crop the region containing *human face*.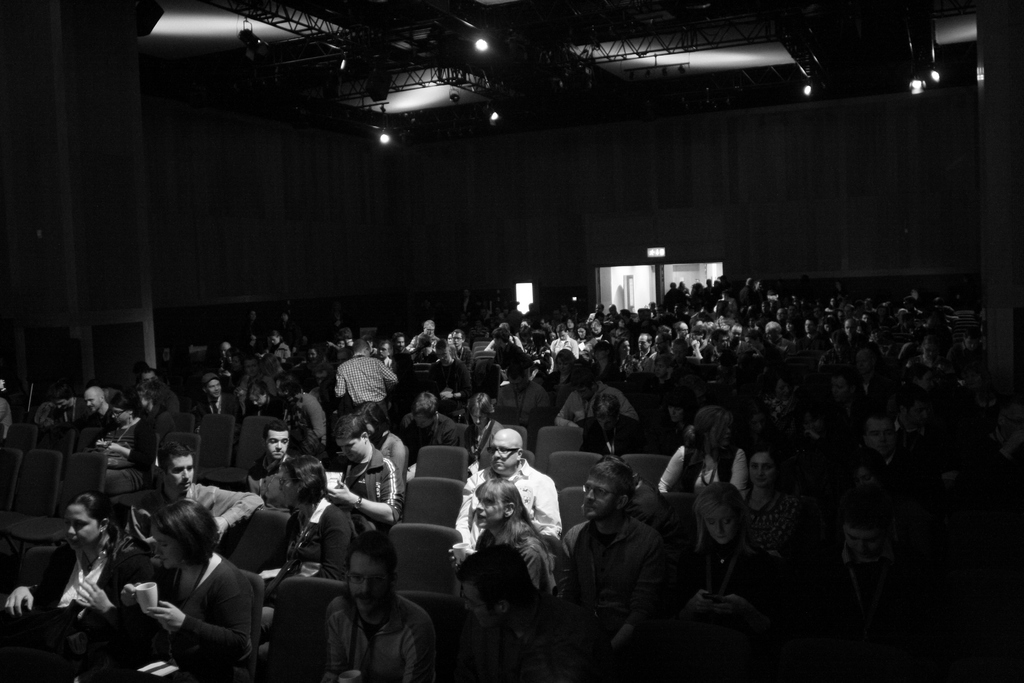
Crop region: <bbox>585, 479, 612, 518</bbox>.
